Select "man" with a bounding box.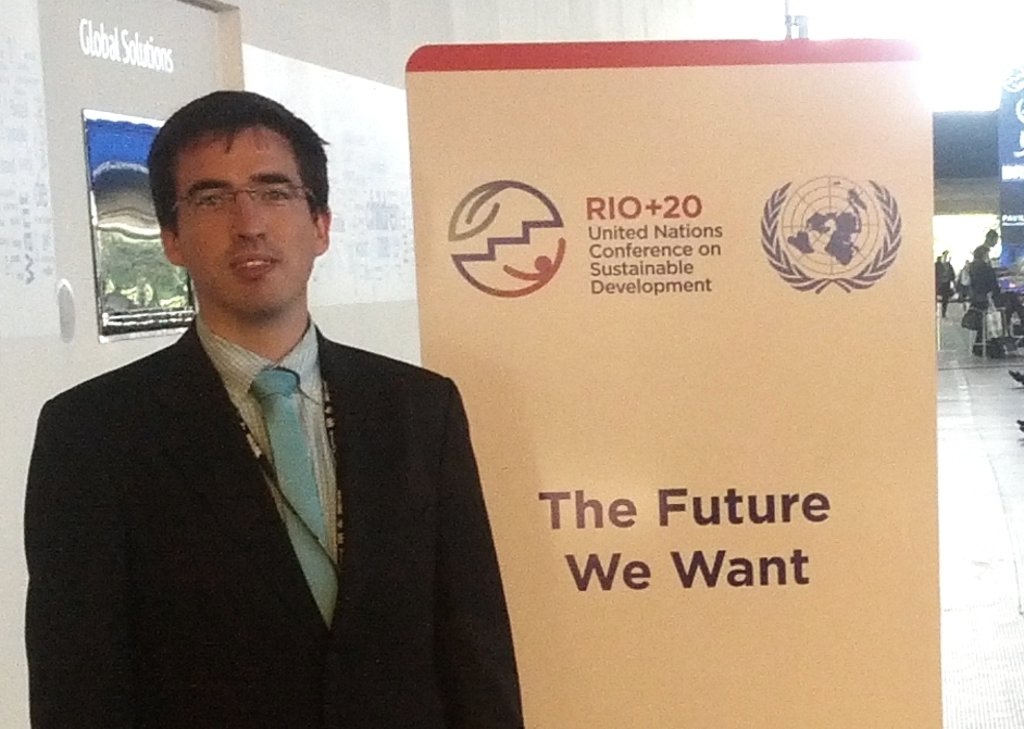
bbox=[14, 79, 532, 728].
